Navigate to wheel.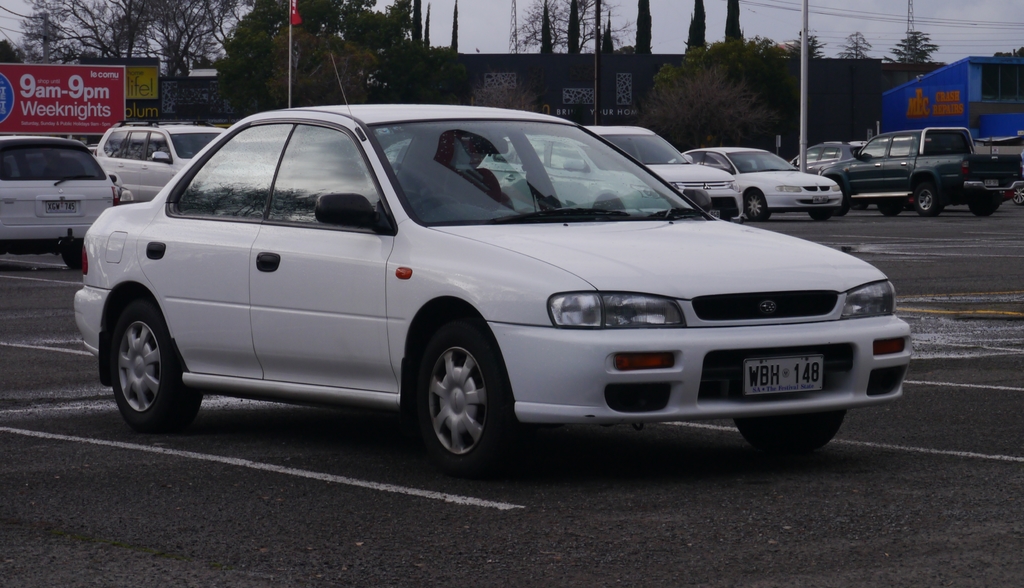
Navigation target: [x1=404, y1=319, x2=506, y2=457].
